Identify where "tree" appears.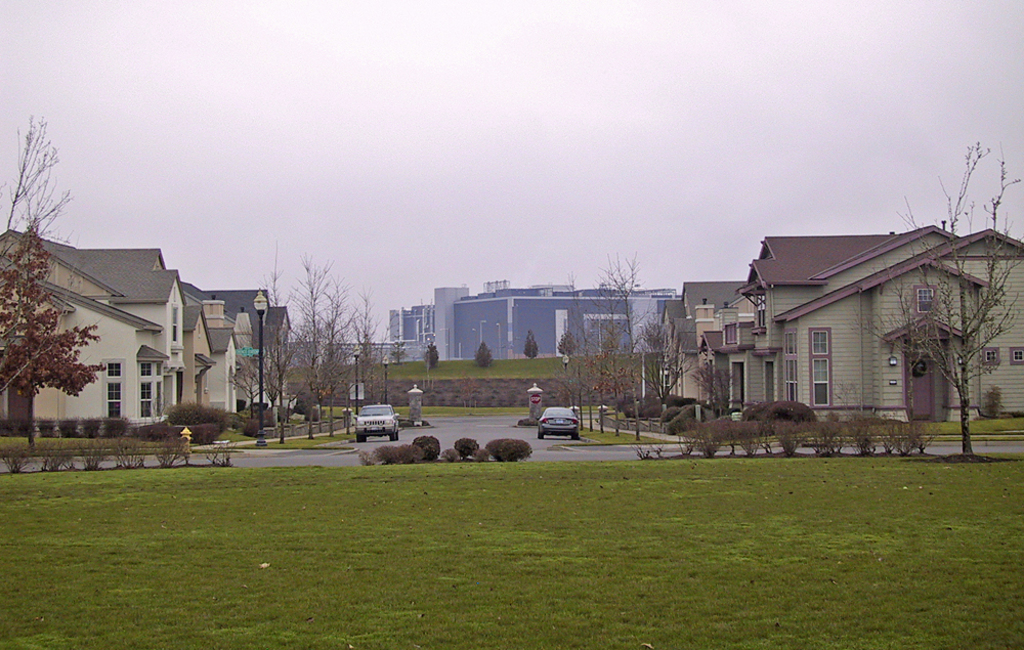
Appears at [x1=477, y1=344, x2=485, y2=363].
